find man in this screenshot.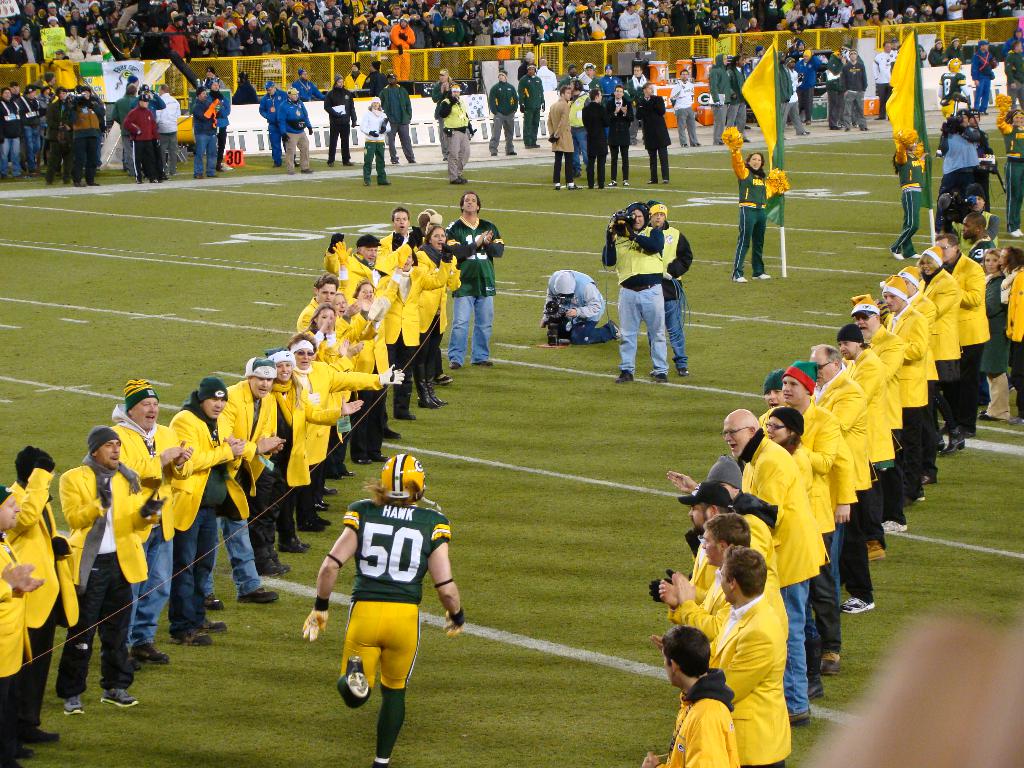
The bounding box for man is crop(649, 204, 691, 375).
